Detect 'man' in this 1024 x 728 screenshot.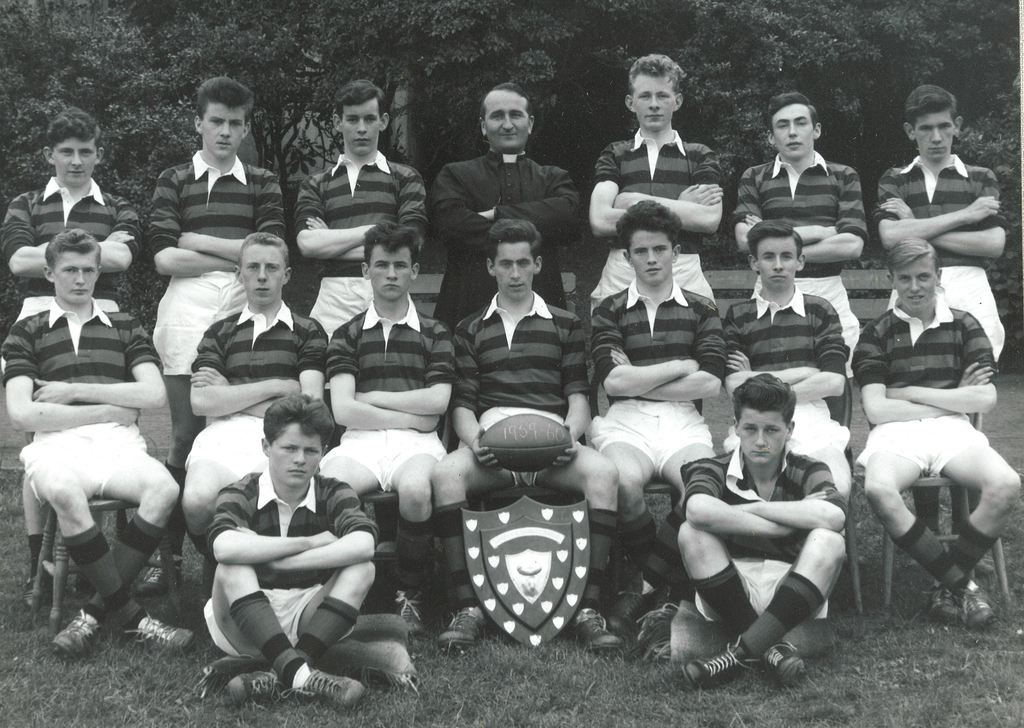
Detection: bbox(856, 255, 1023, 632).
